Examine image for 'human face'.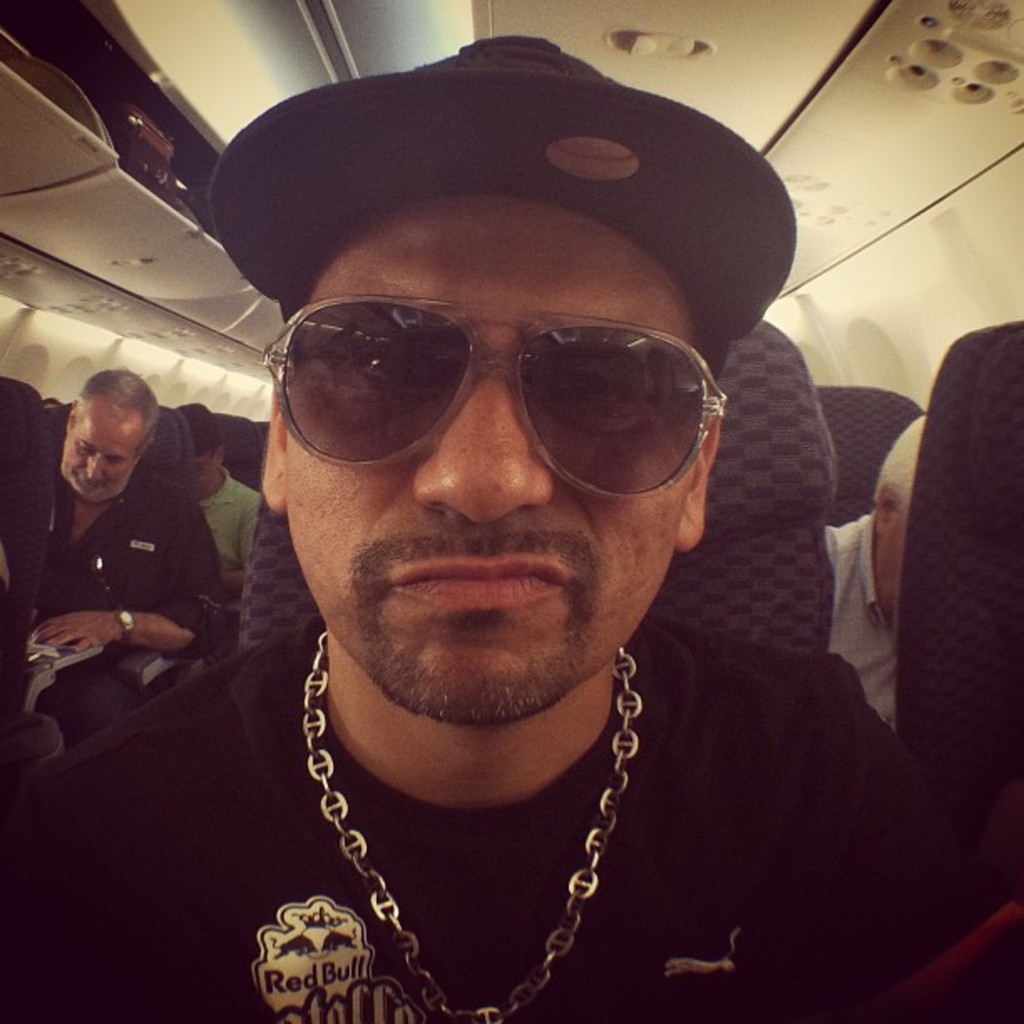
Examination result: [194,448,226,500].
